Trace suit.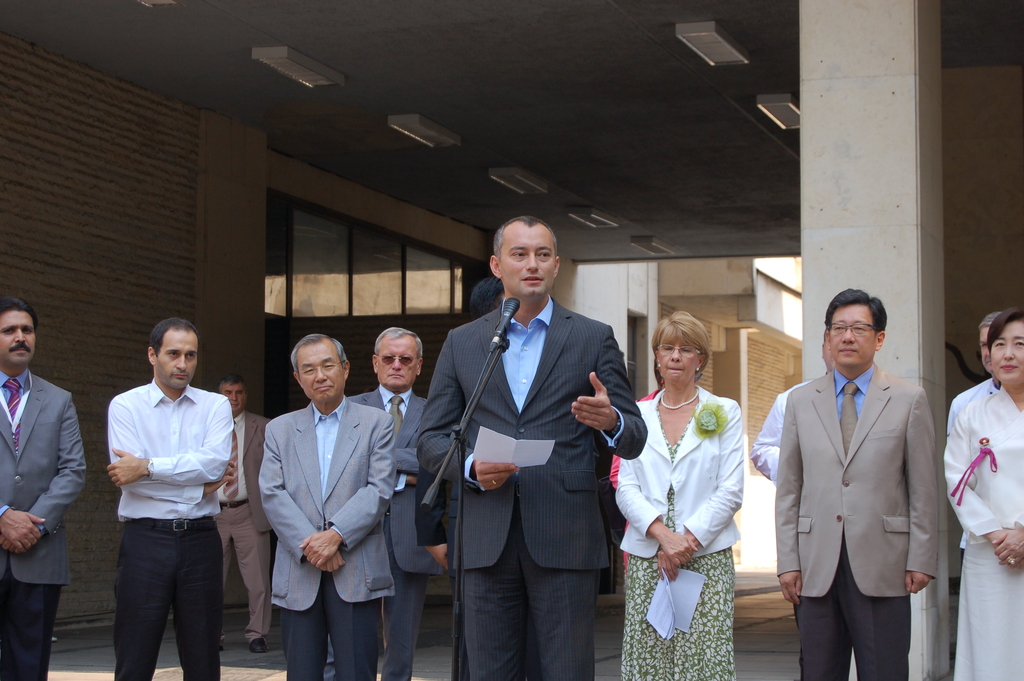
Traced to select_region(356, 383, 434, 680).
